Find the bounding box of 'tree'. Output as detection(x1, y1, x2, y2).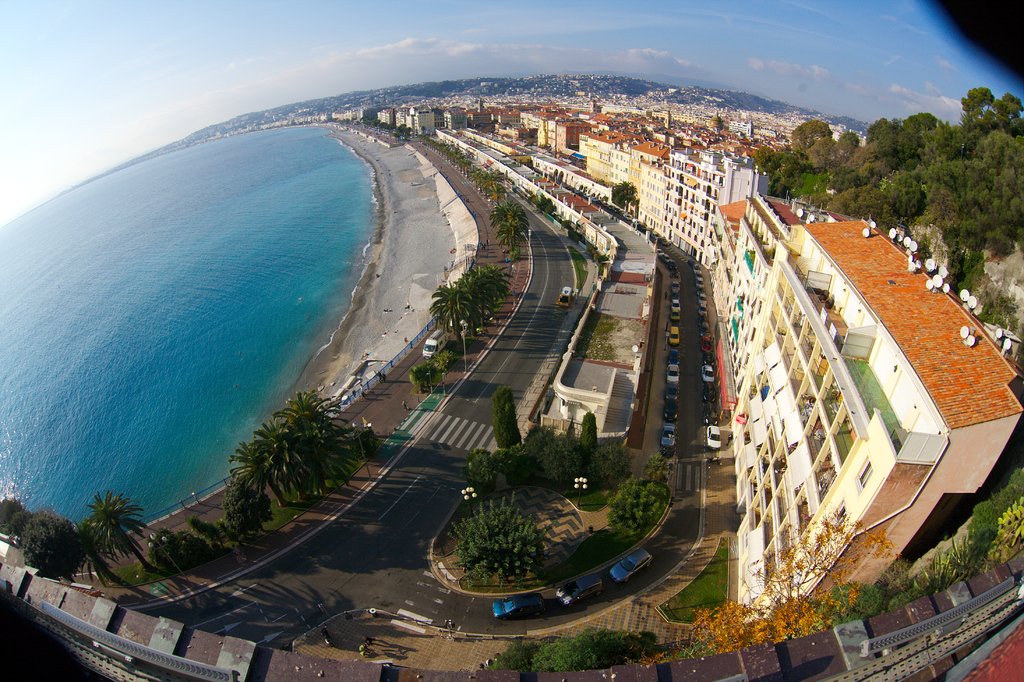
detection(6, 503, 31, 539).
